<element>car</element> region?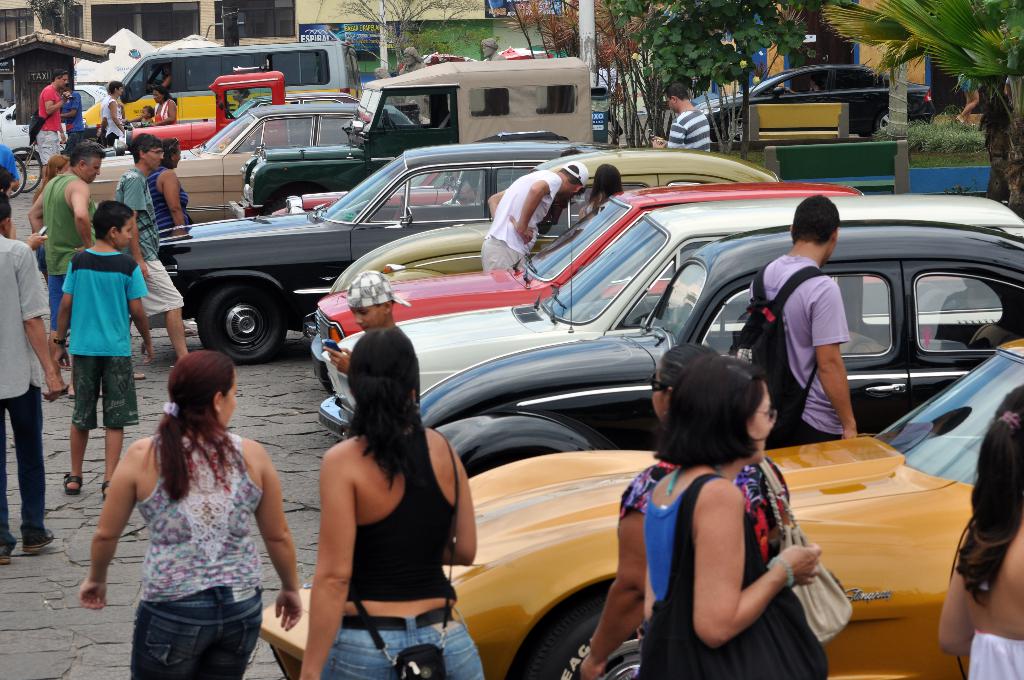
rect(0, 83, 107, 161)
